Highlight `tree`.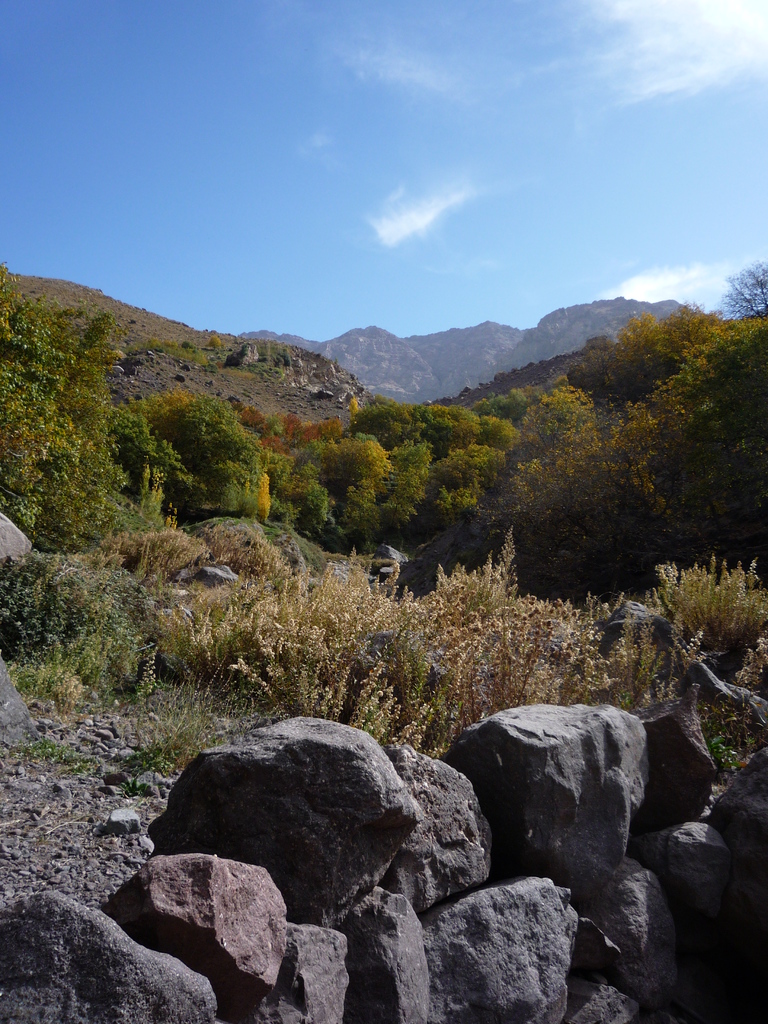
Highlighted region: region(108, 407, 195, 508).
